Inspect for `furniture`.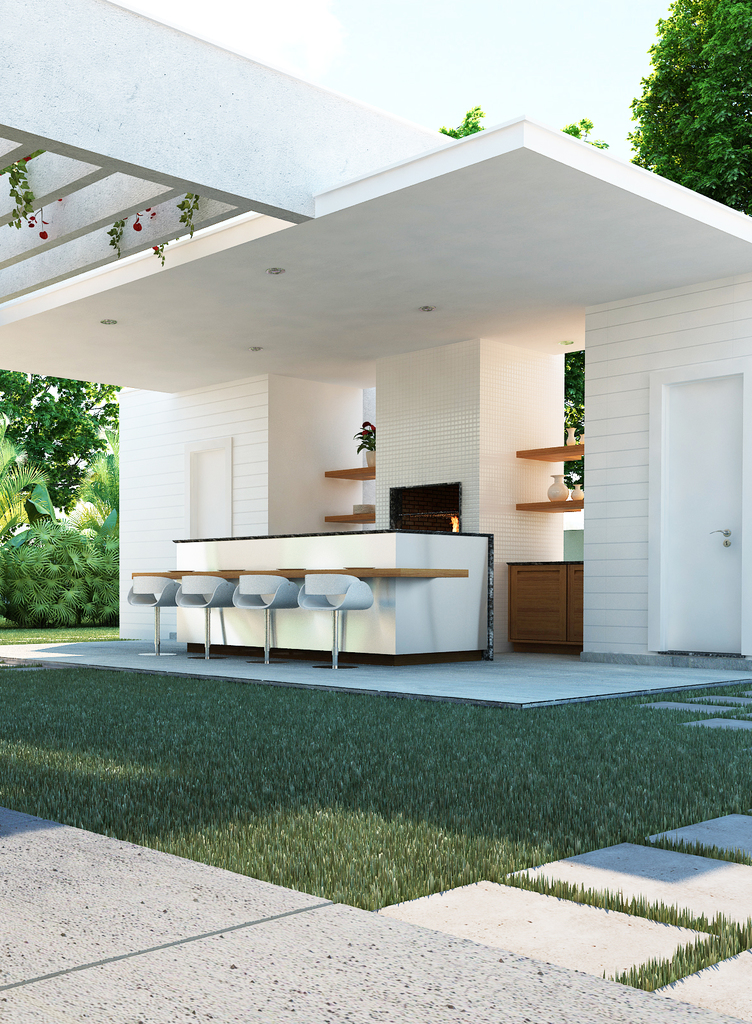
Inspection: box(509, 562, 582, 648).
